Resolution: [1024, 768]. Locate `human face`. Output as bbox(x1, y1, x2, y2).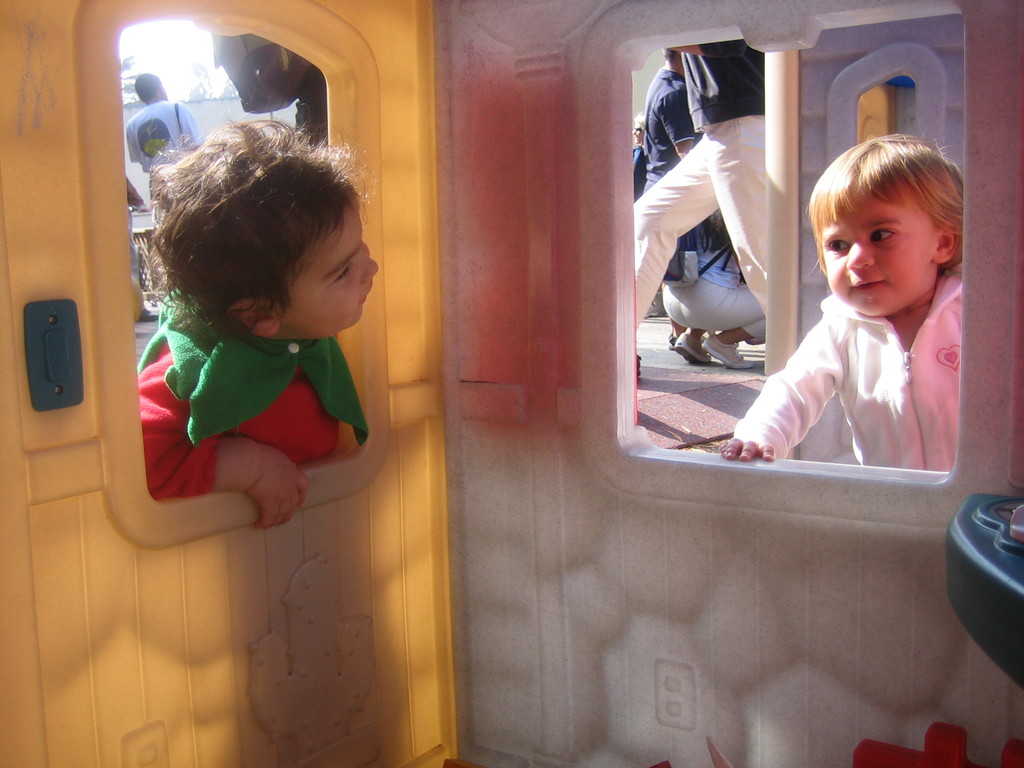
bbox(821, 177, 940, 319).
